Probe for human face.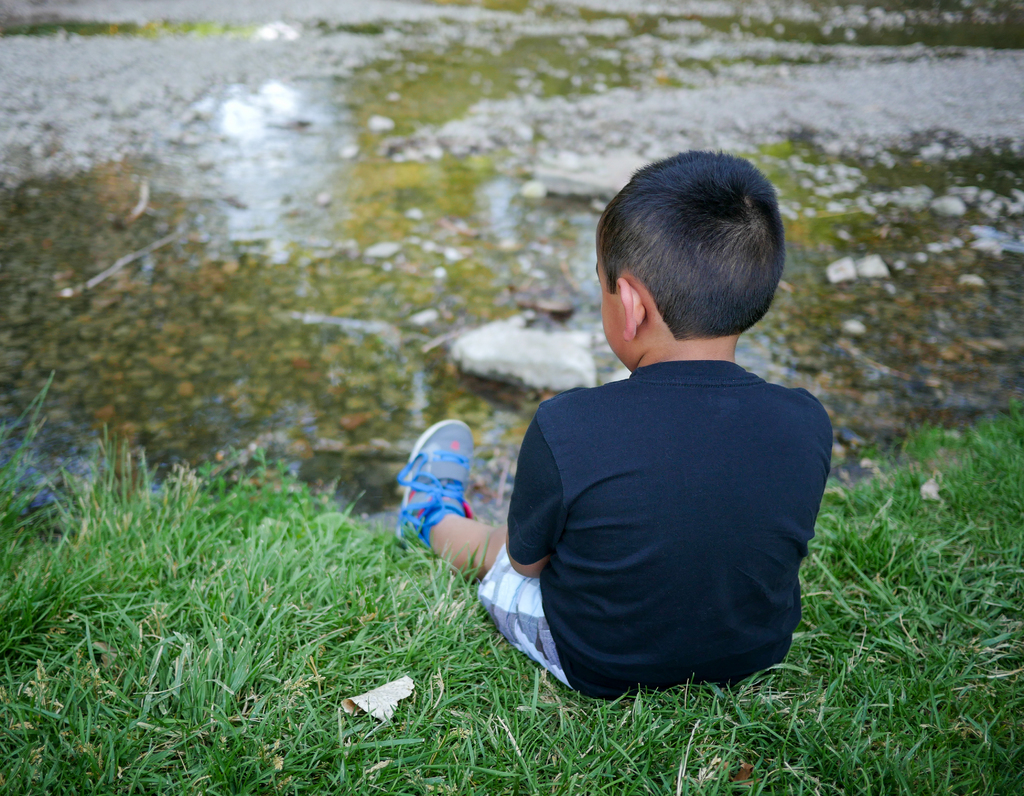
Probe result: BBox(593, 250, 630, 370).
